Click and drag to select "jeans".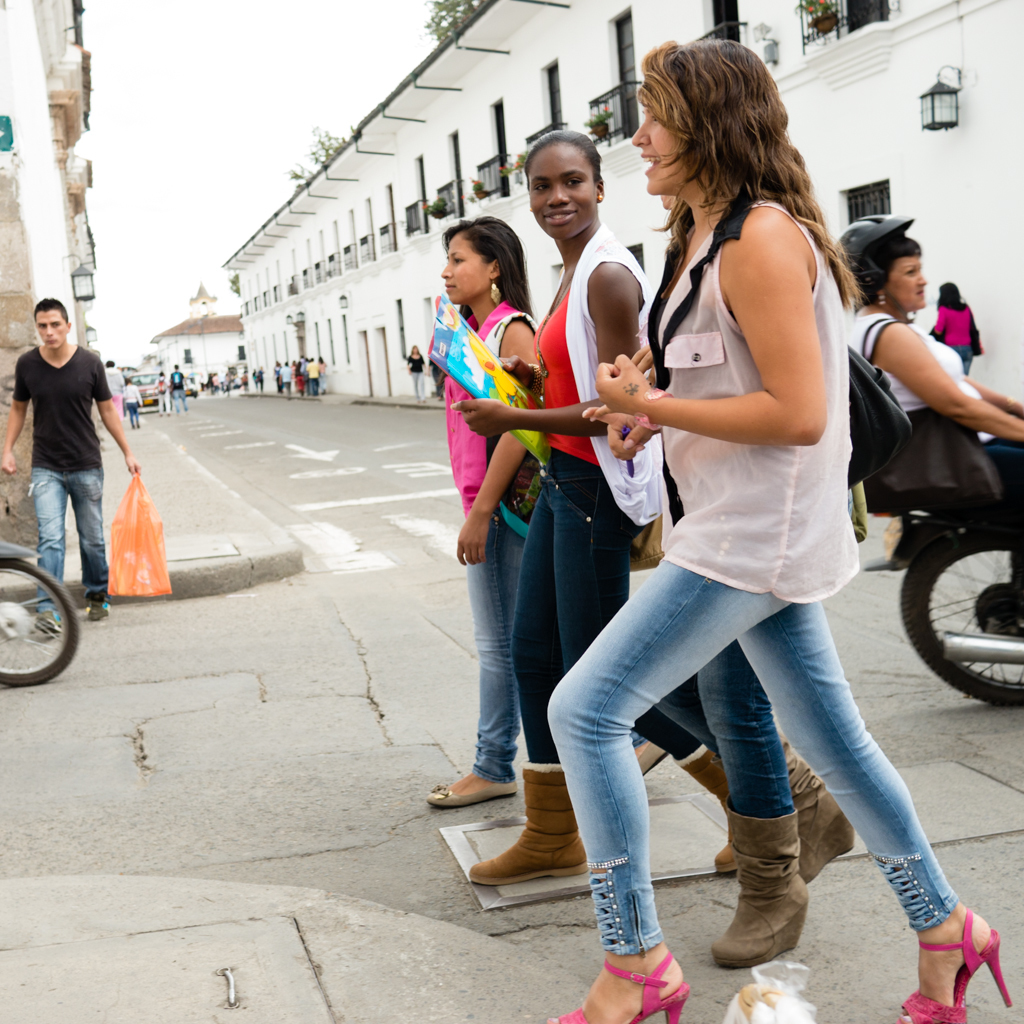
Selection: {"x1": 472, "y1": 517, "x2": 511, "y2": 781}.
